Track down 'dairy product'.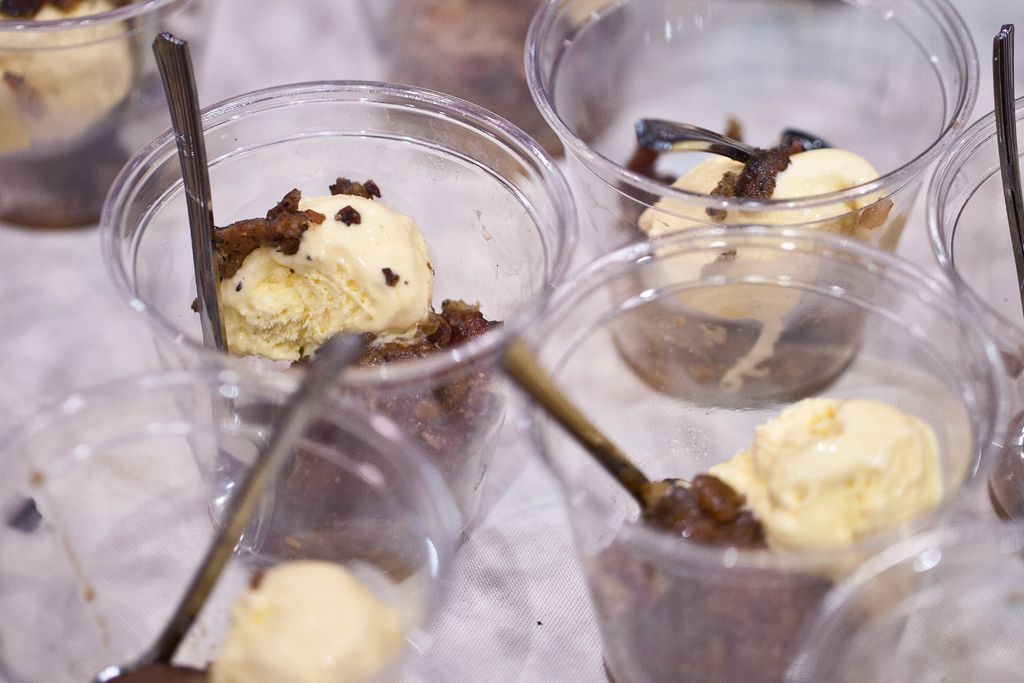
Tracked to 330/283/520/572.
